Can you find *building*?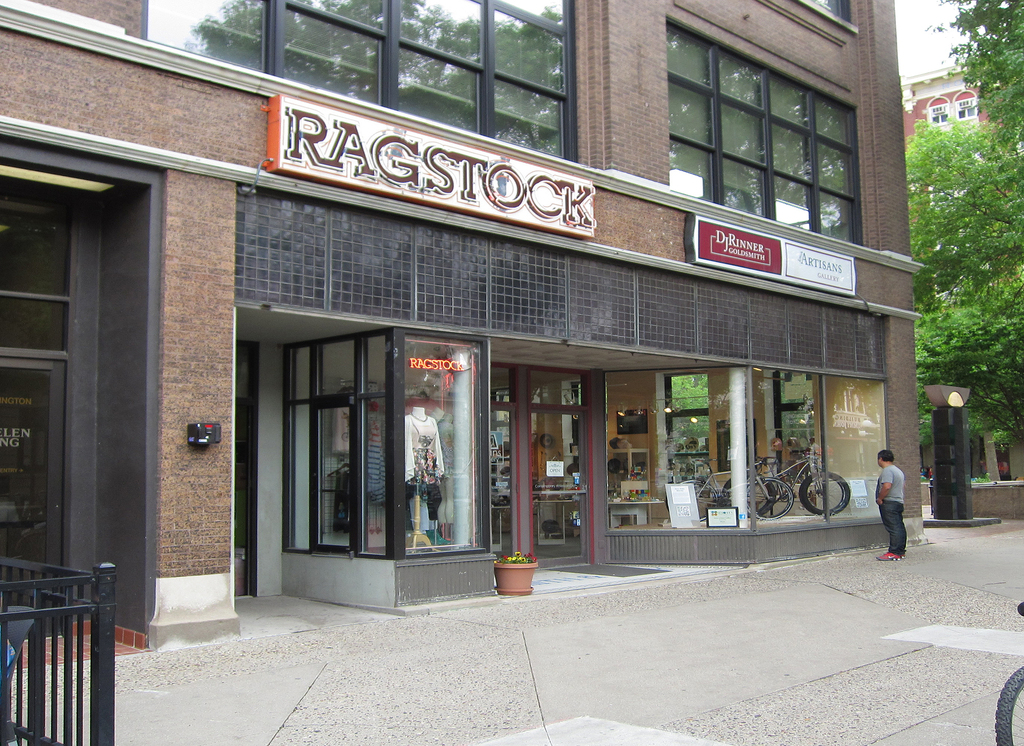
Yes, bounding box: bbox=[2, 0, 928, 653].
